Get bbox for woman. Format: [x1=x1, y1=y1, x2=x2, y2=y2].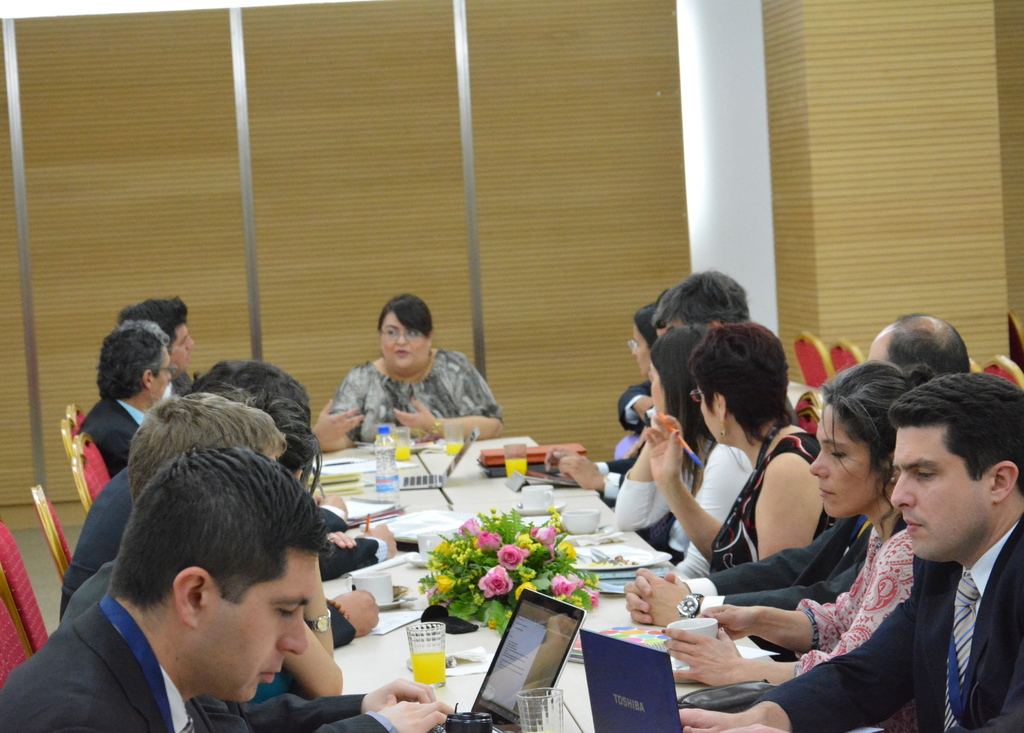
[x1=615, y1=319, x2=755, y2=579].
